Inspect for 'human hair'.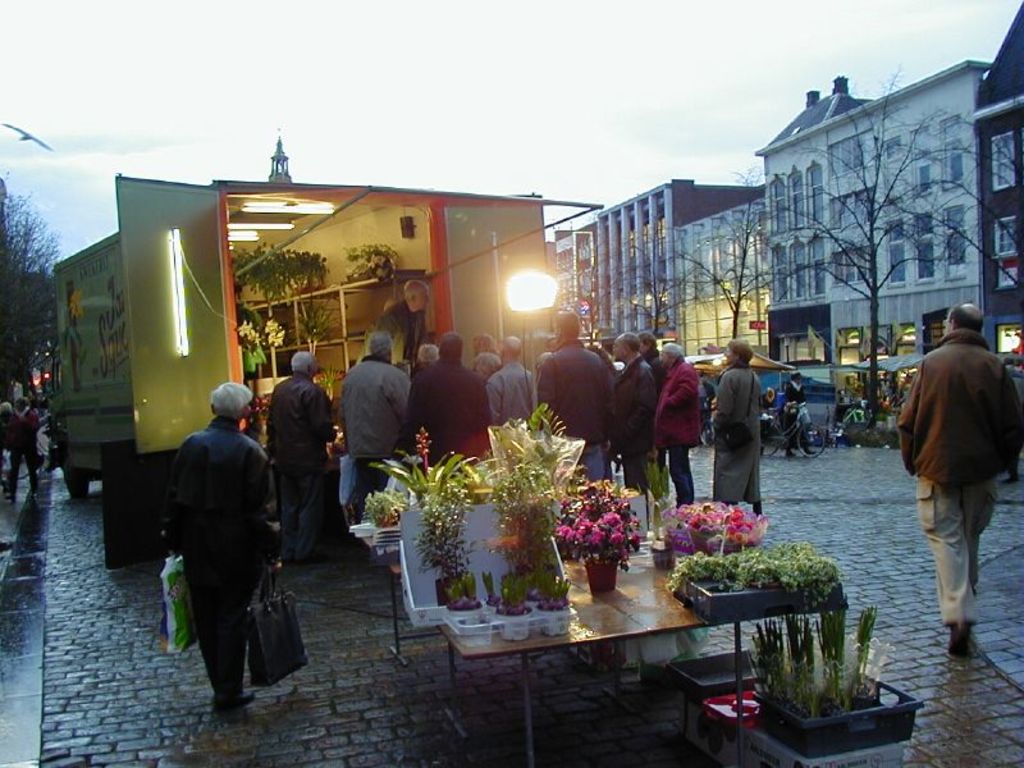
Inspection: BBox(292, 352, 315, 372).
